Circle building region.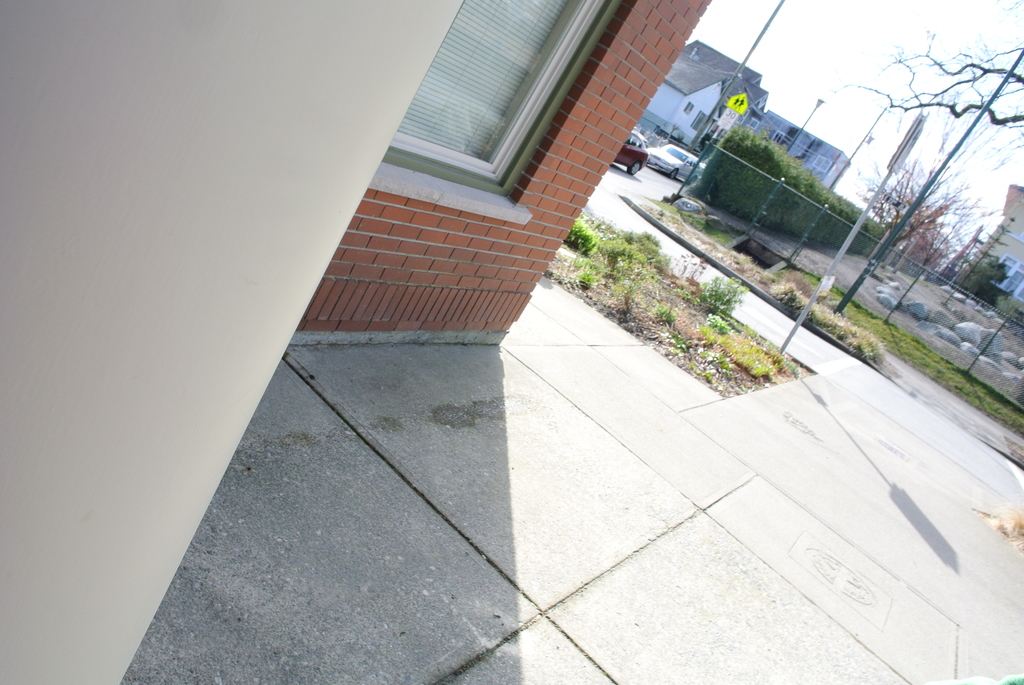
Region: [left=633, top=36, right=772, bottom=152].
